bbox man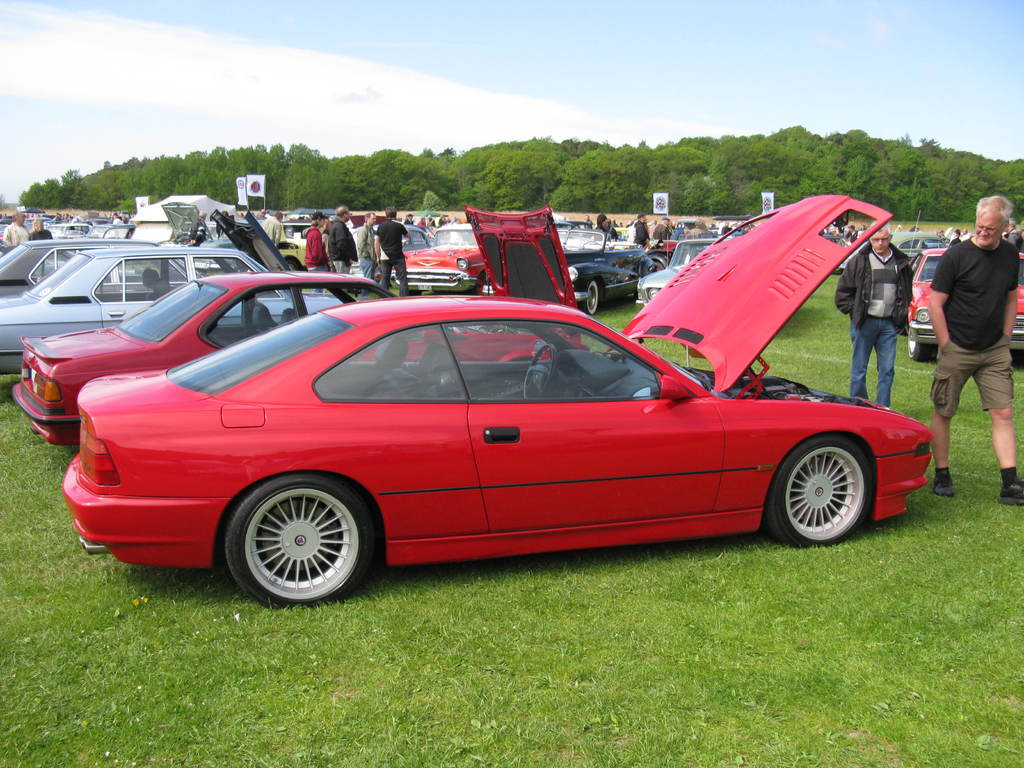
rect(689, 218, 707, 236)
